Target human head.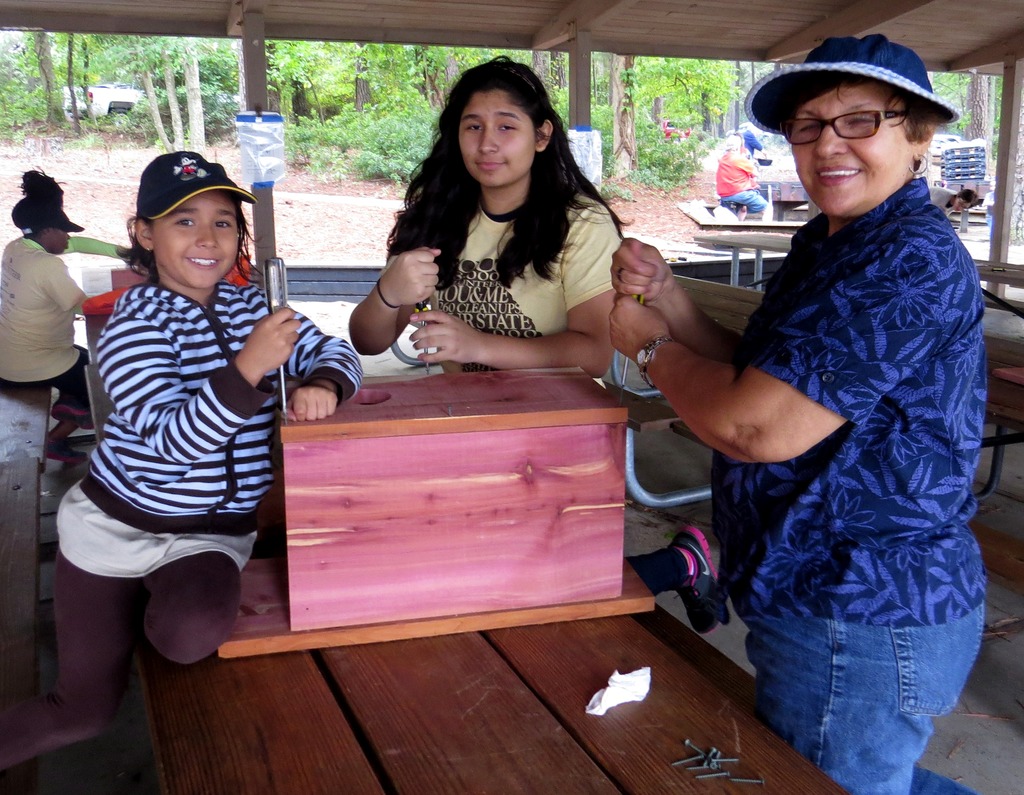
Target region: pyautogui.locateOnScreen(954, 186, 978, 213).
